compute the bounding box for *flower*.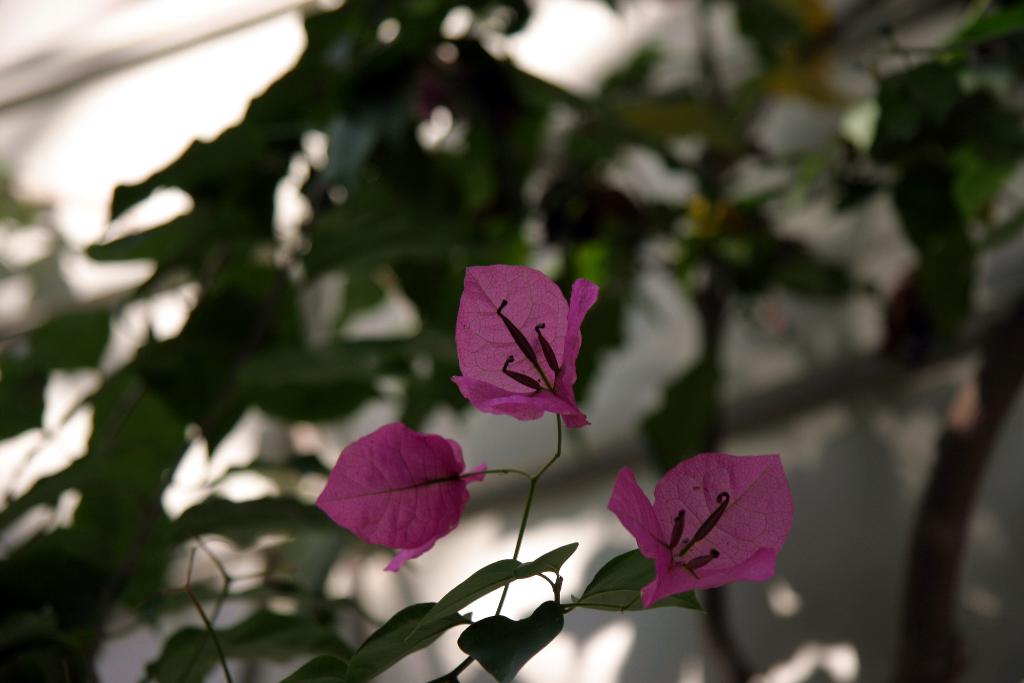
(x1=596, y1=457, x2=788, y2=605).
